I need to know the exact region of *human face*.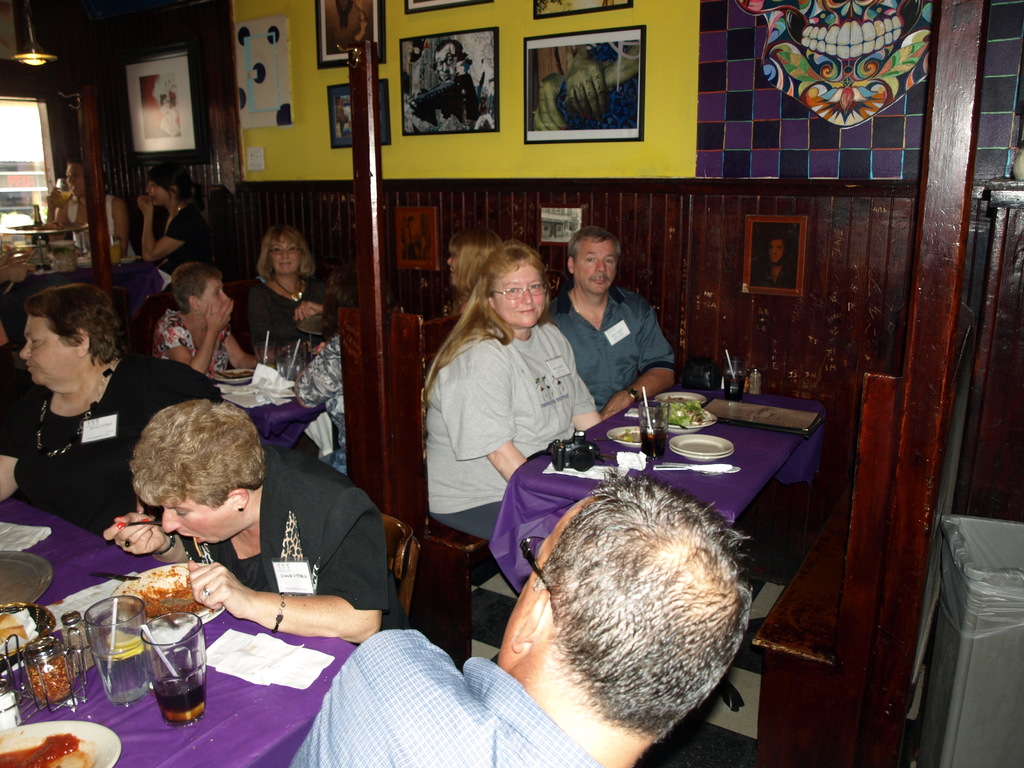
Region: {"x1": 577, "y1": 244, "x2": 614, "y2": 291}.
